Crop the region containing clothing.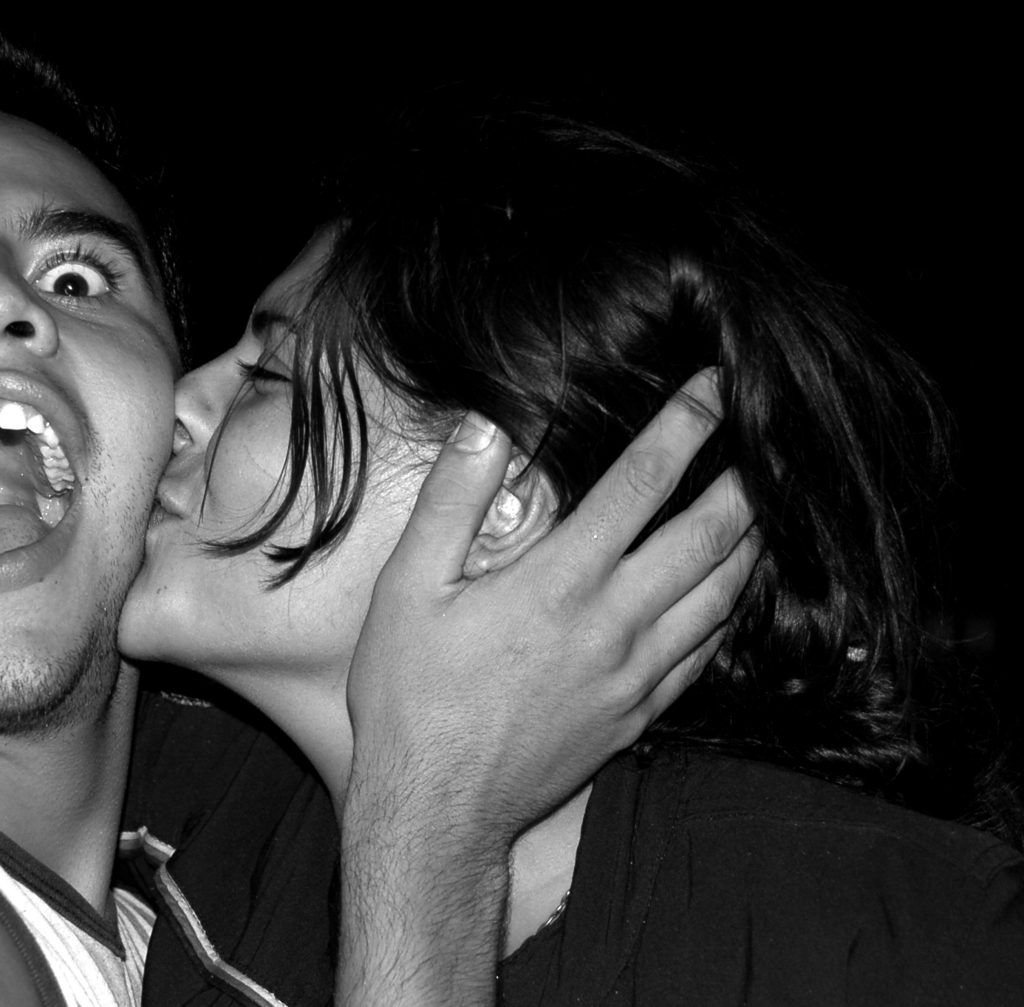
Crop region: 0:695:315:1006.
